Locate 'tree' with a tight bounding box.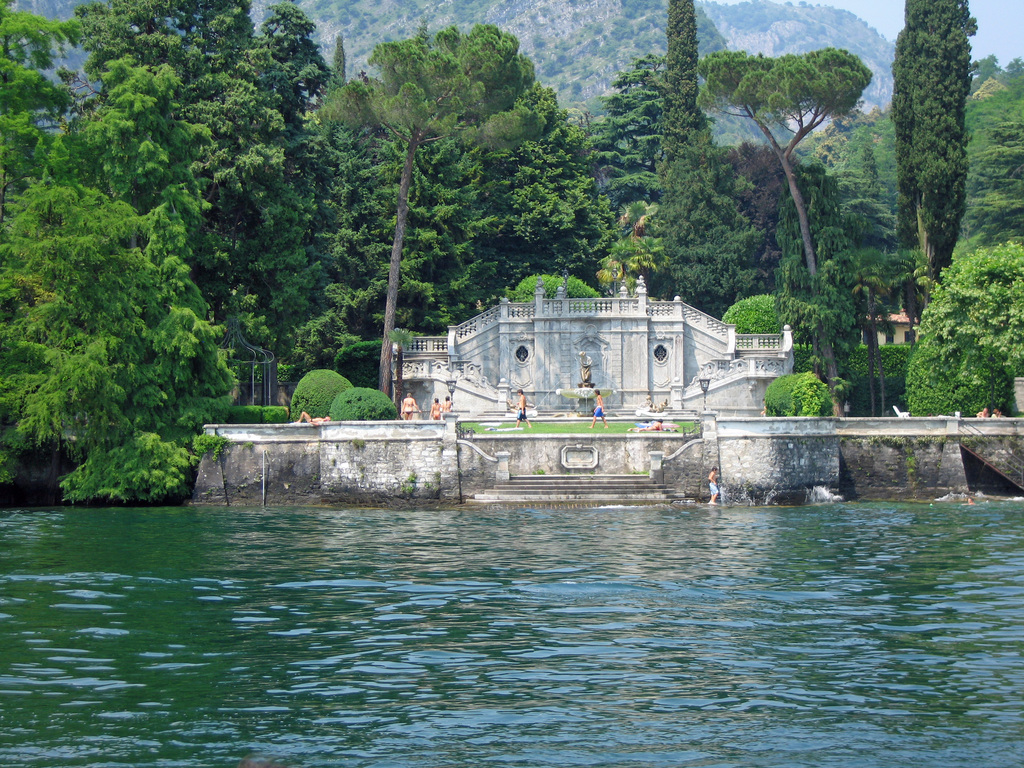
x1=644, y1=151, x2=764, y2=310.
